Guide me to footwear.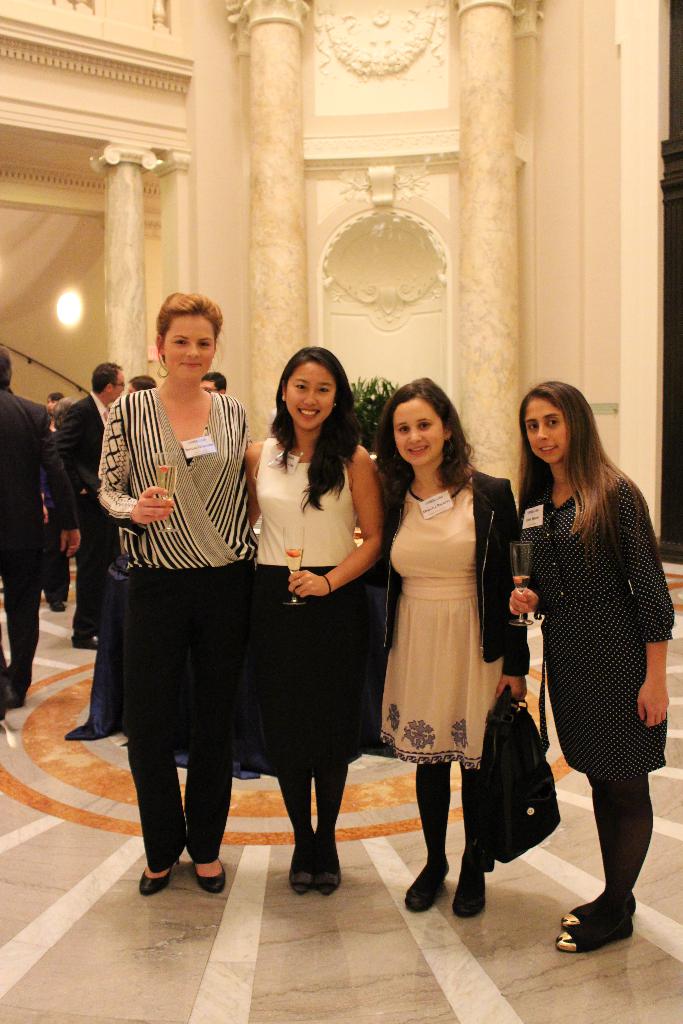
Guidance: [47, 599, 69, 616].
